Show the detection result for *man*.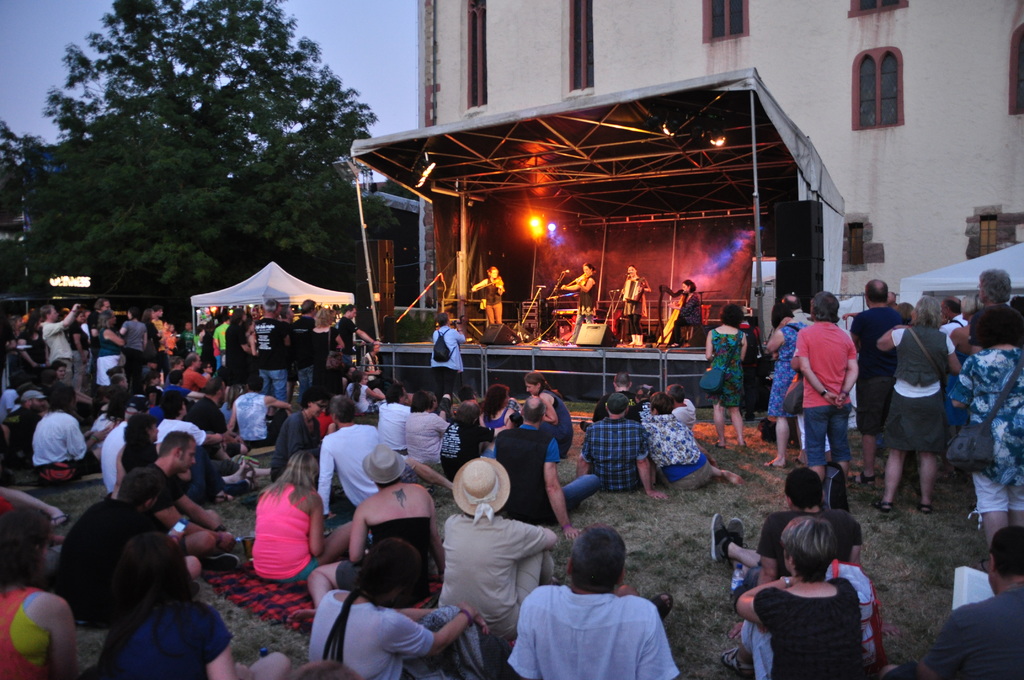
148 423 243 578.
